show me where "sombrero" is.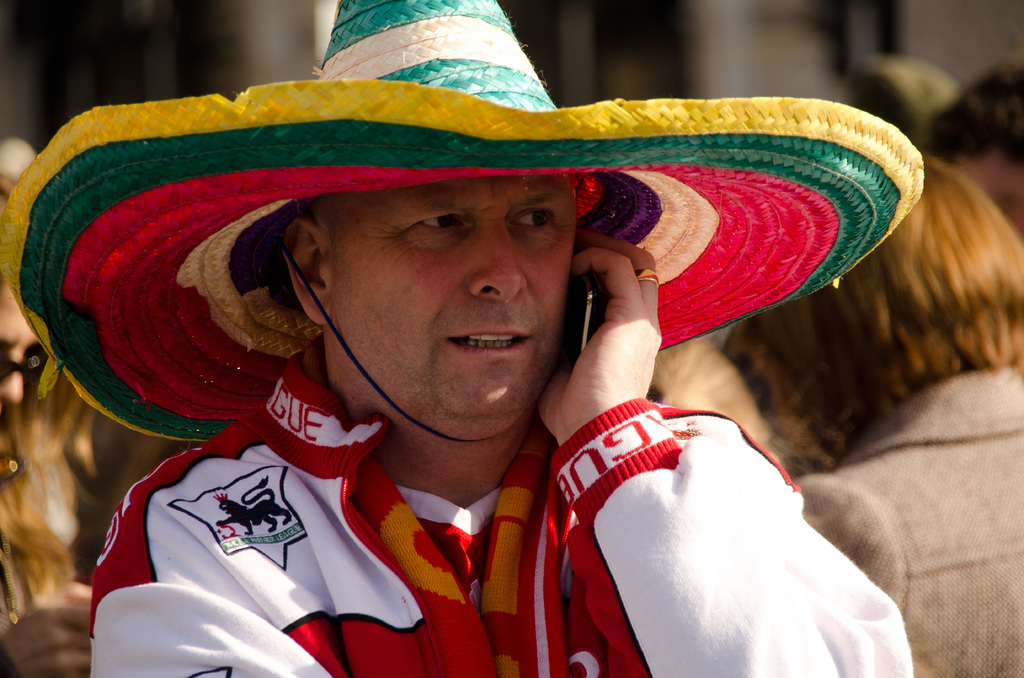
"sombrero" is at (x1=1, y1=0, x2=925, y2=446).
